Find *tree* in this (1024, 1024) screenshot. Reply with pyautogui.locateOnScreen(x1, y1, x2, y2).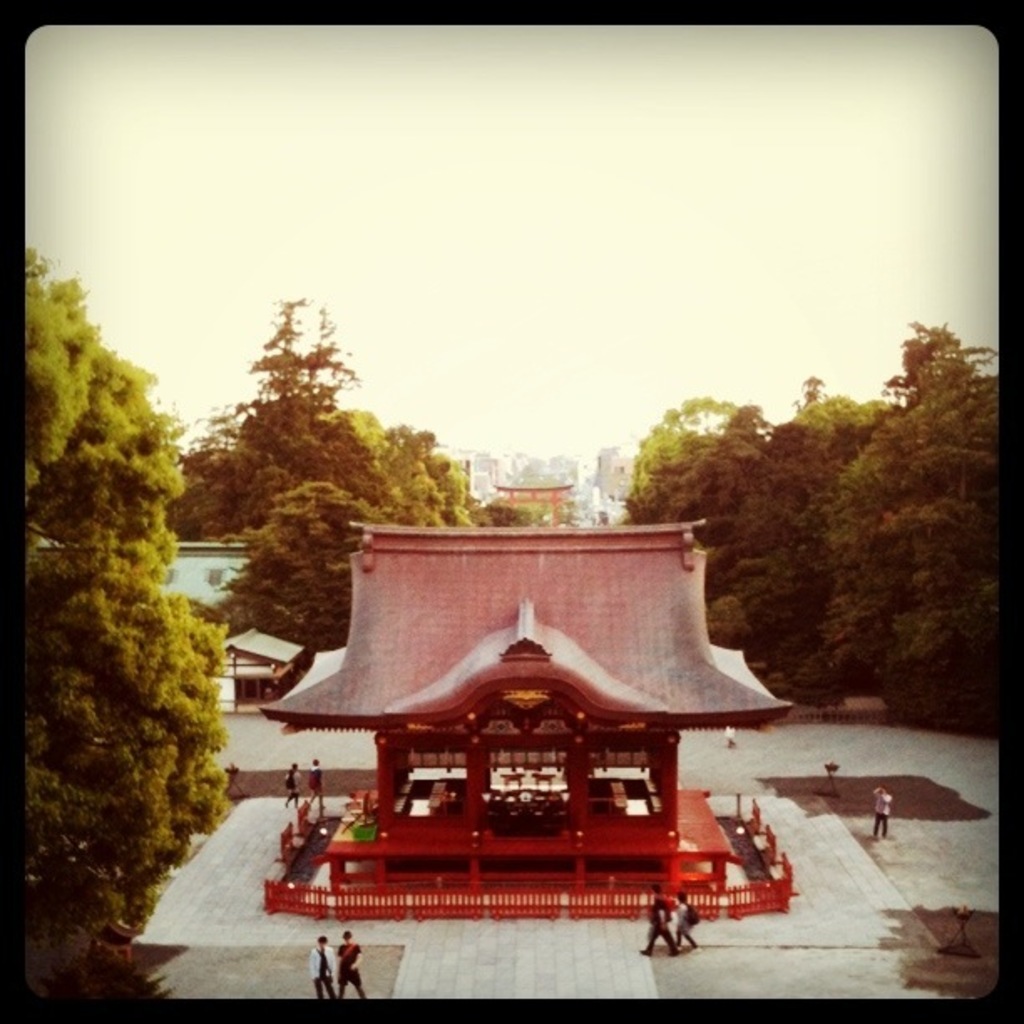
pyautogui.locateOnScreen(20, 243, 234, 967).
